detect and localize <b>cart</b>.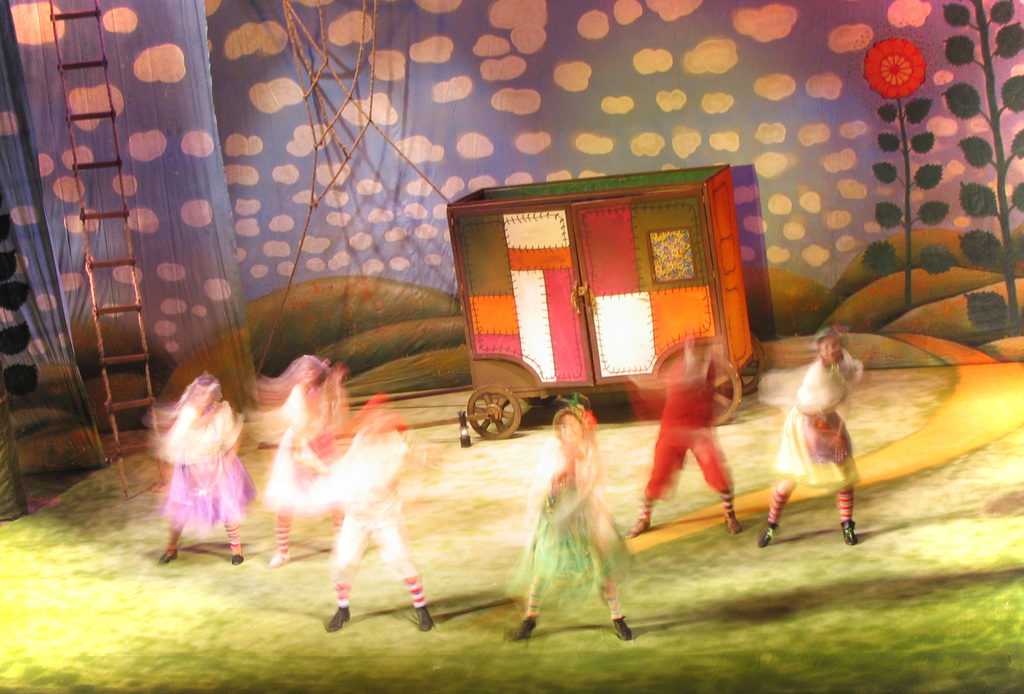
Localized at <region>465, 190, 765, 425</region>.
